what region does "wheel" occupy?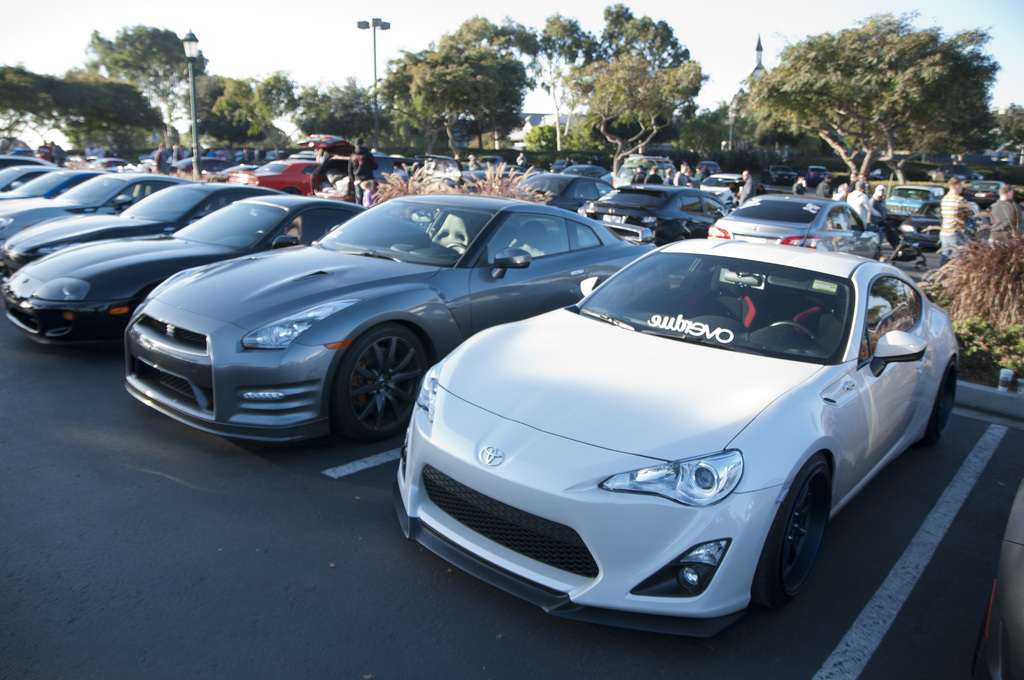
select_region(333, 327, 440, 444).
